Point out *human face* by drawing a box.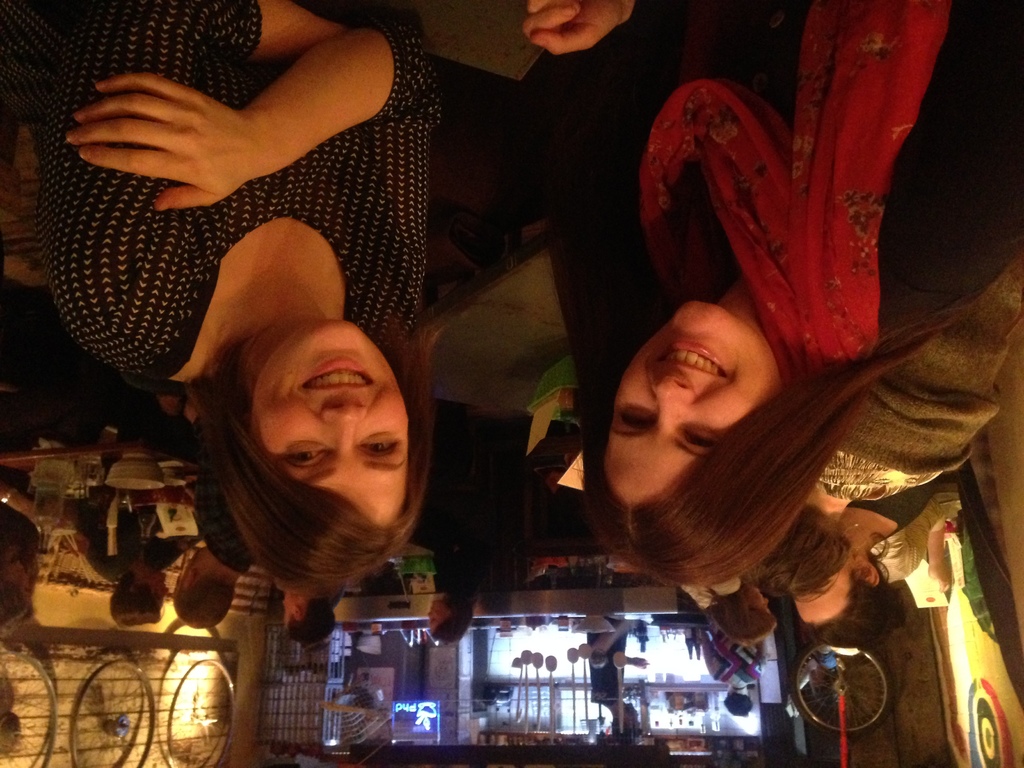
600, 295, 779, 496.
